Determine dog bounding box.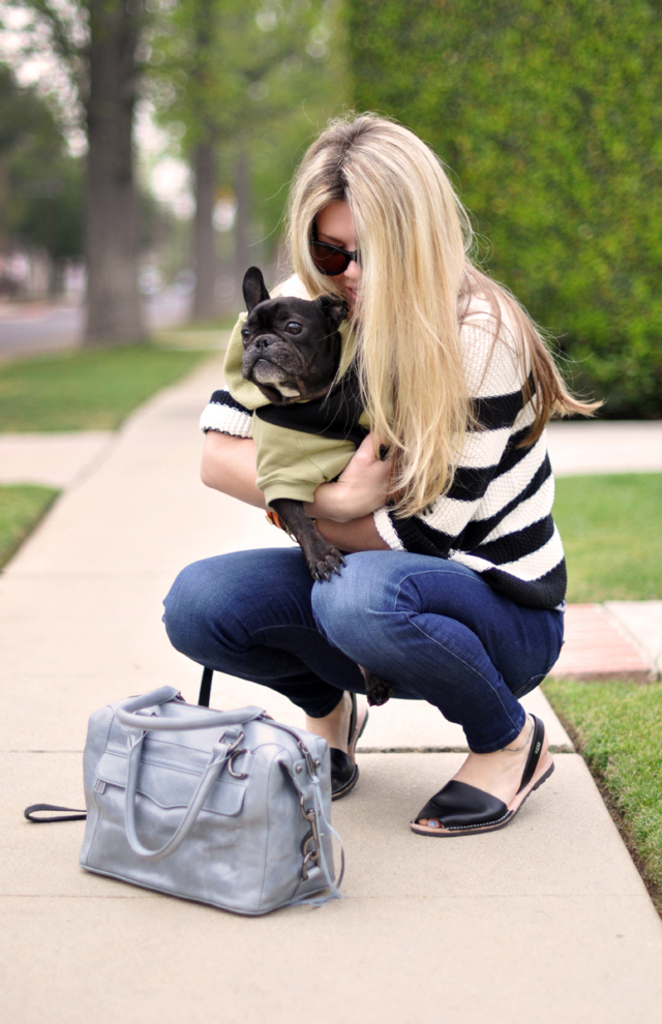
Determined: (left=241, top=270, right=398, bottom=704).
